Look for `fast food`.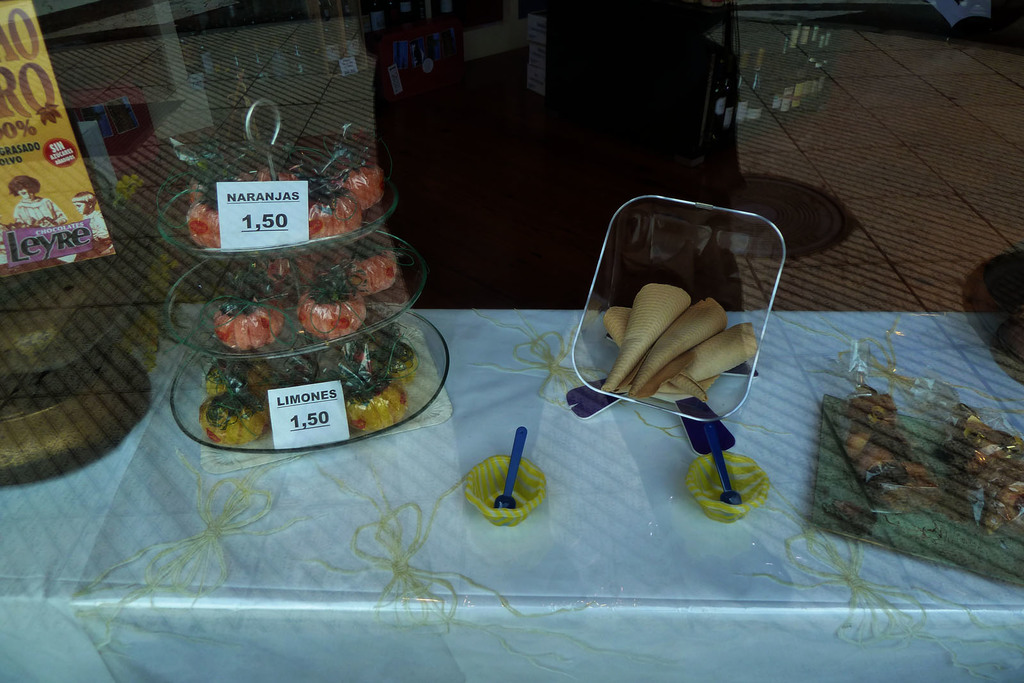
Found: 599:278:695:391.
